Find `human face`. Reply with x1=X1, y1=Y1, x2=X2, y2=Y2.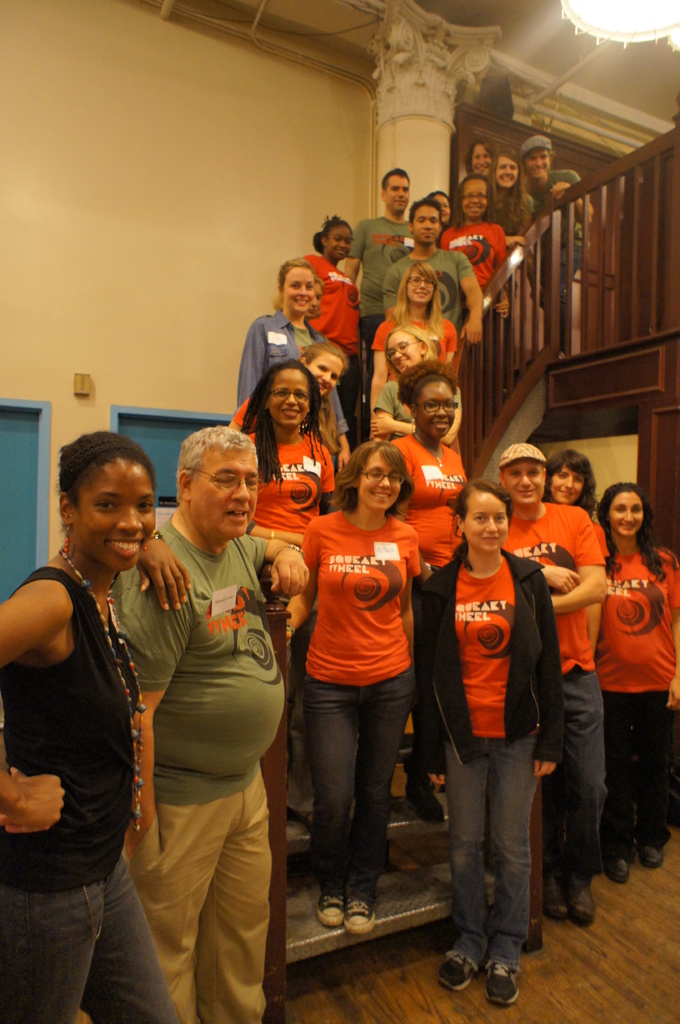
x1=527, y1=146, x2=548, y2=175.
